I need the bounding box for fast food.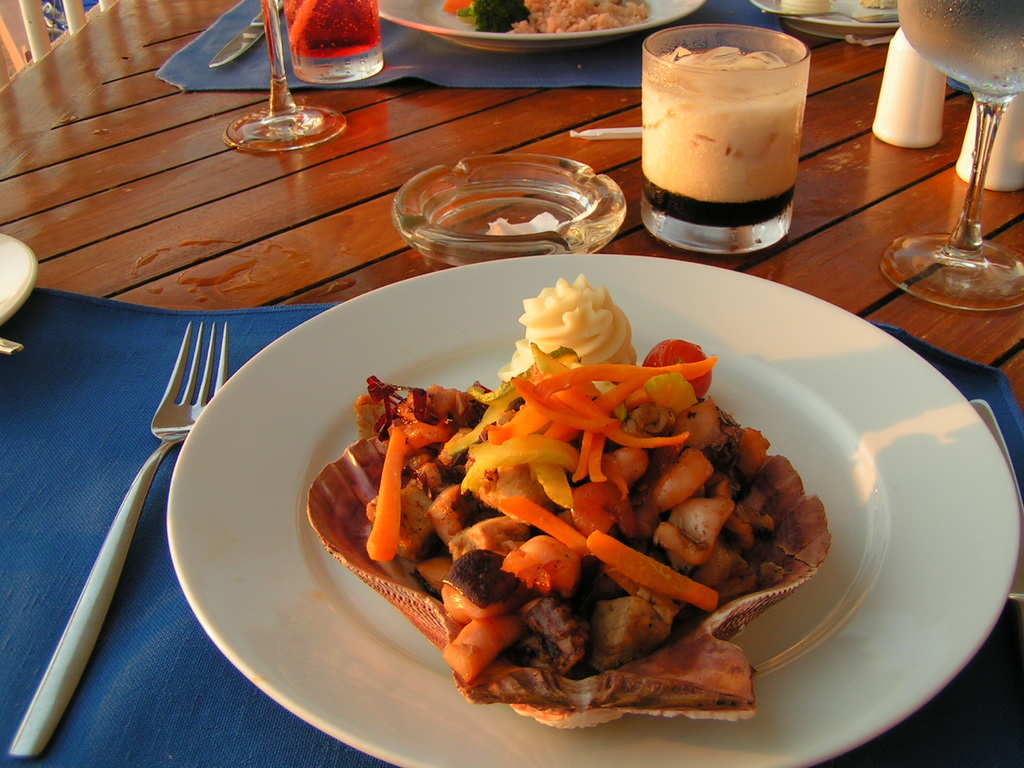
Here it is: (438,0,646,35).
